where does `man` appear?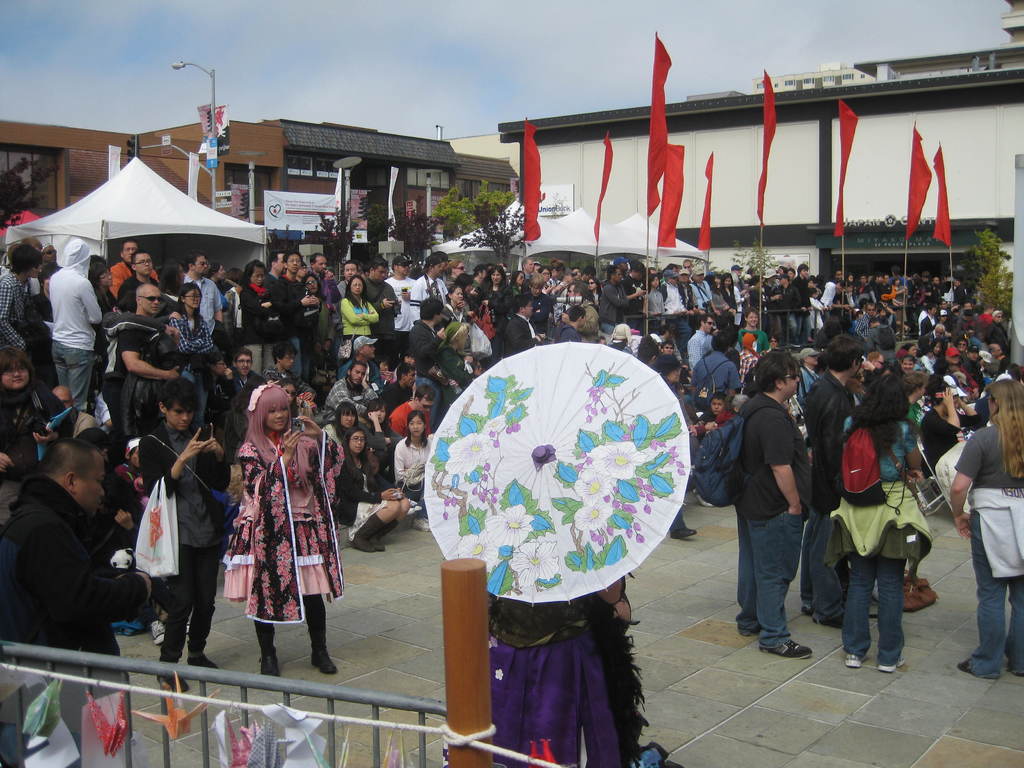
Appears at 984:310:1012:343.
